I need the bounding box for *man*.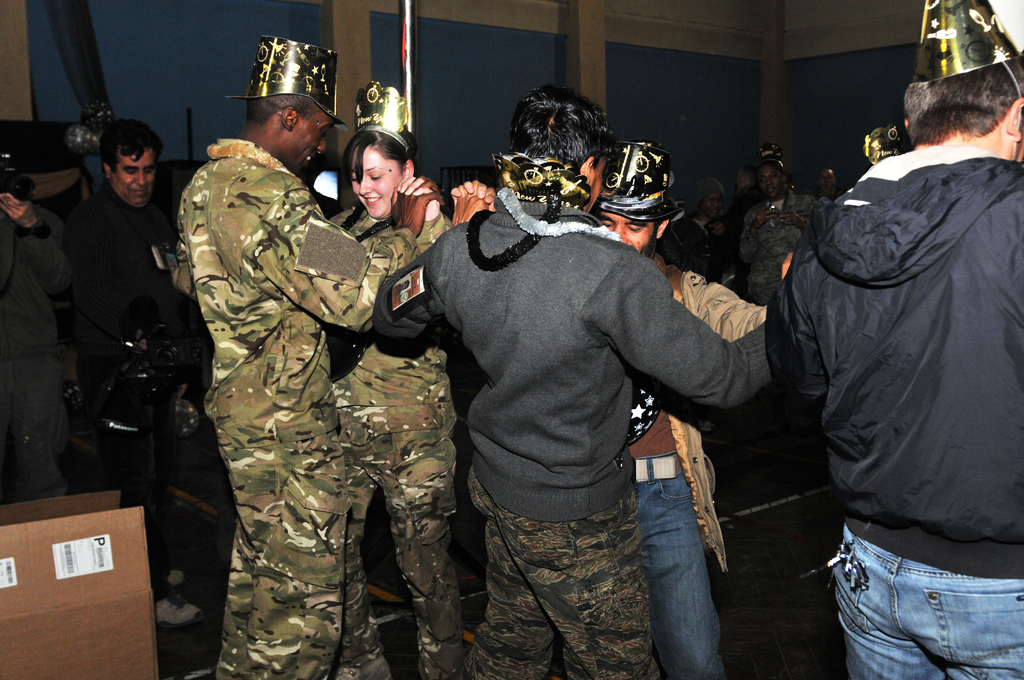
Here it is: region(808, 166, 842, 209).
